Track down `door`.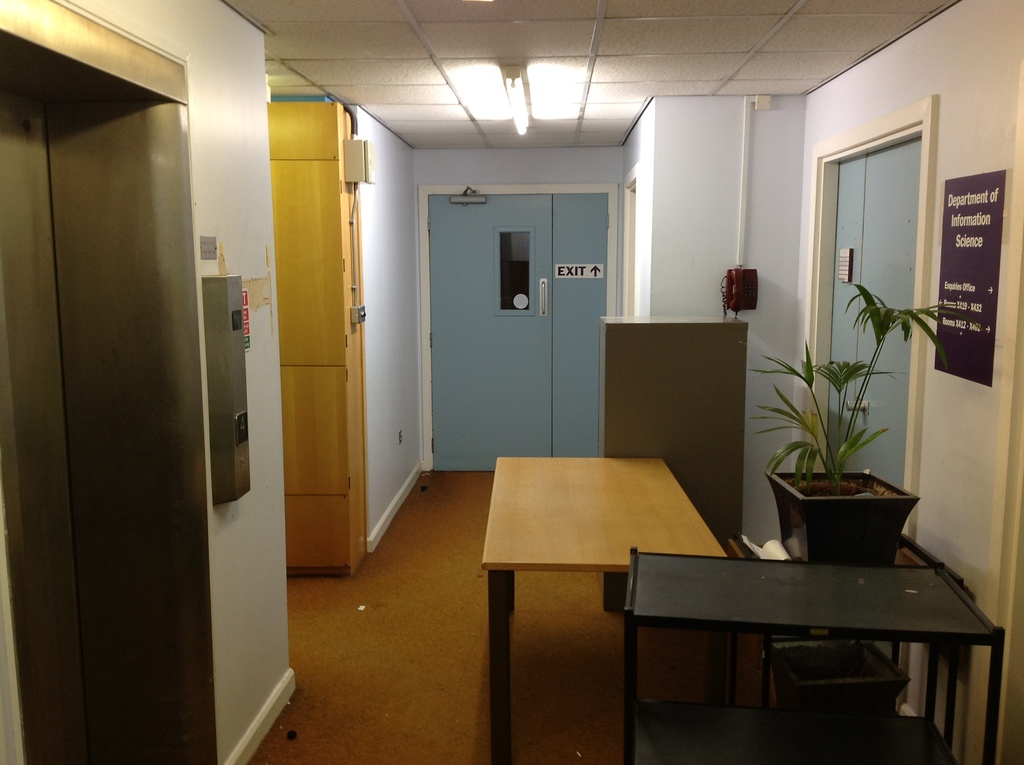
Tracked to bbox=[427, 192, 553, 472].
